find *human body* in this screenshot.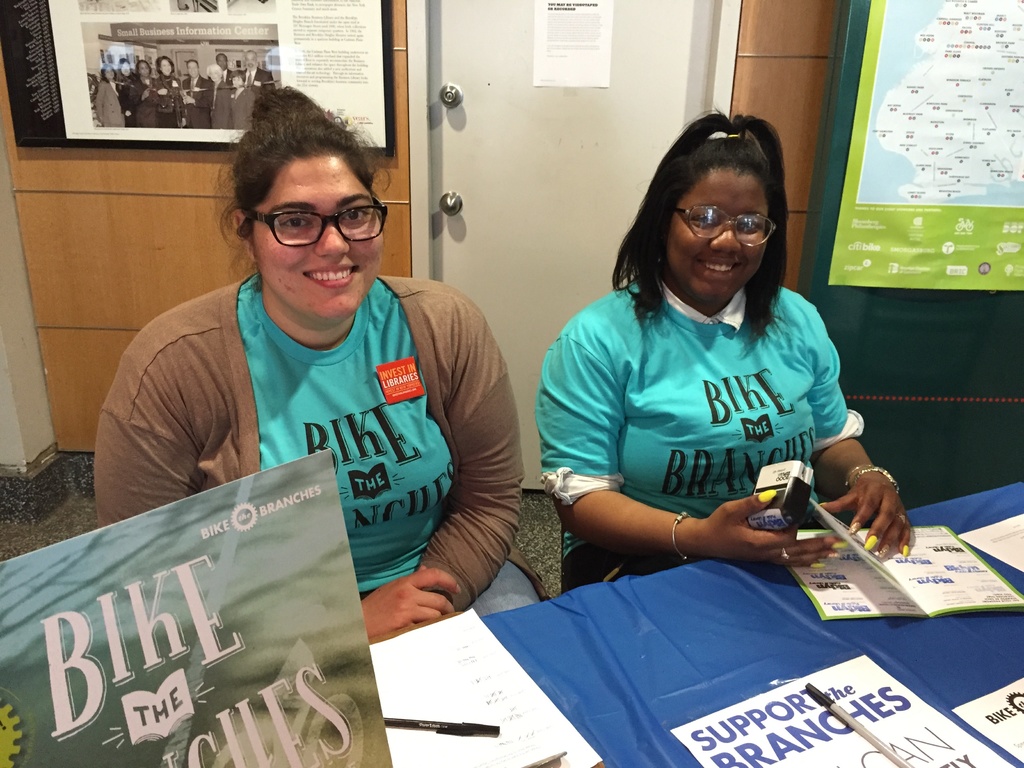
The bounding box for *human body* is <region>134, 64, 161, 125</region>.
